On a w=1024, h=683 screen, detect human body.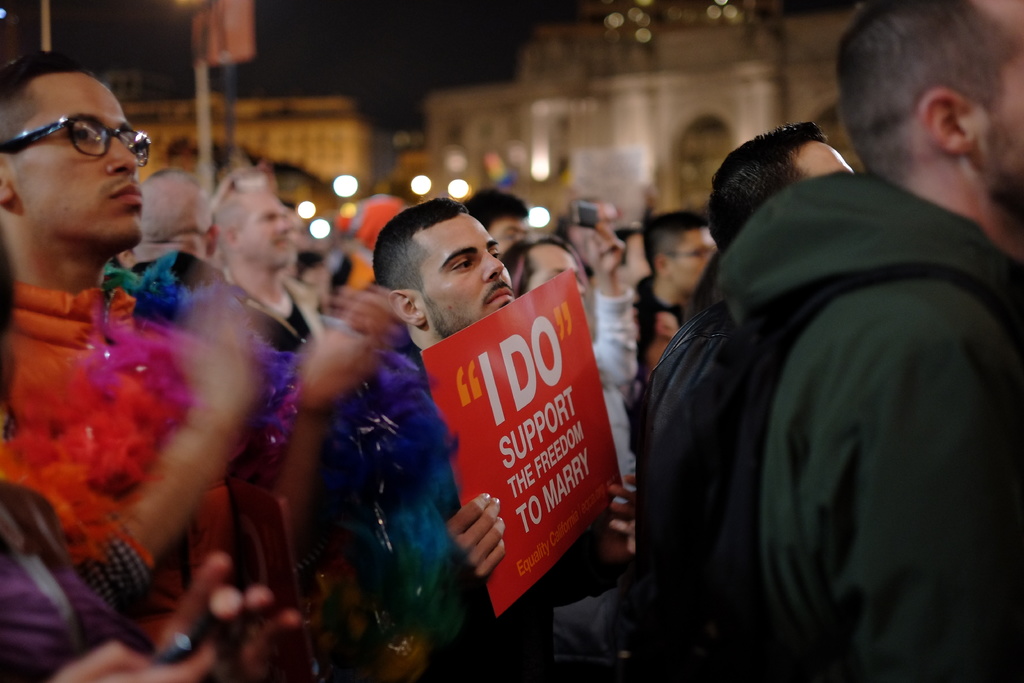
x1=641 y1=40 x2=1004 y2=682.
